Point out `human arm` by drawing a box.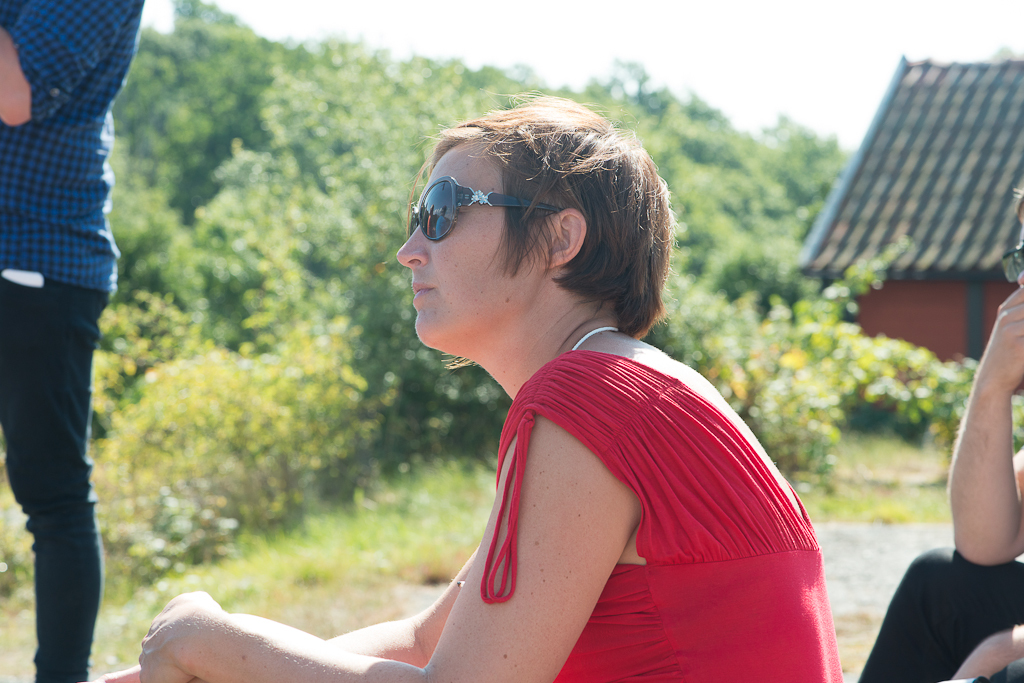
(left=0, top=0, right=141, bottom=128).
